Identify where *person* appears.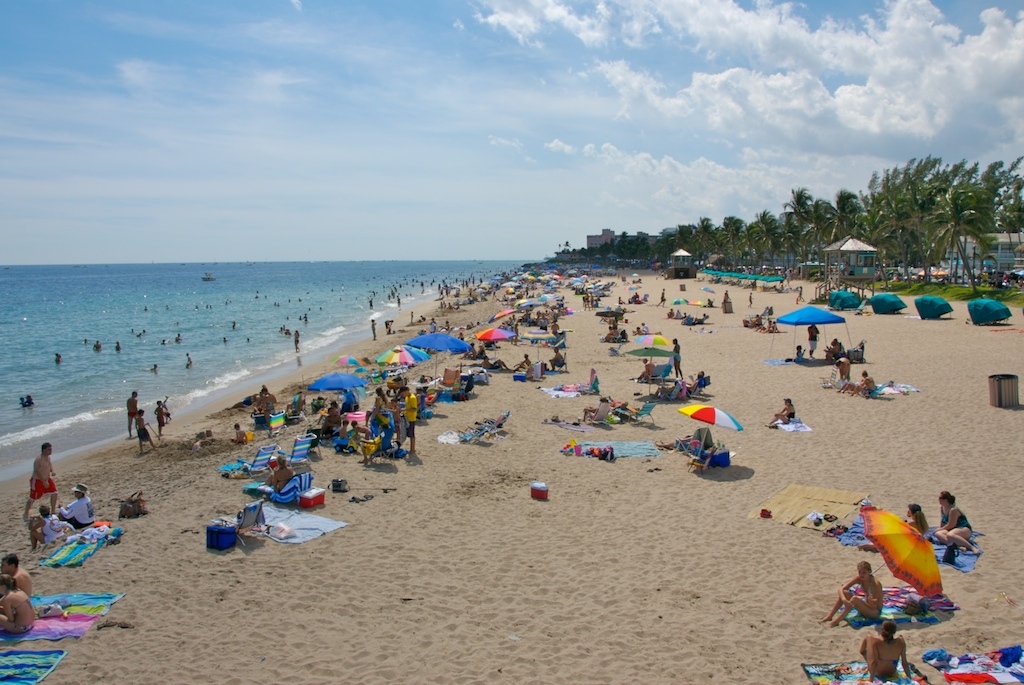
Appears at l=858, t=363, r=876, b=389.
